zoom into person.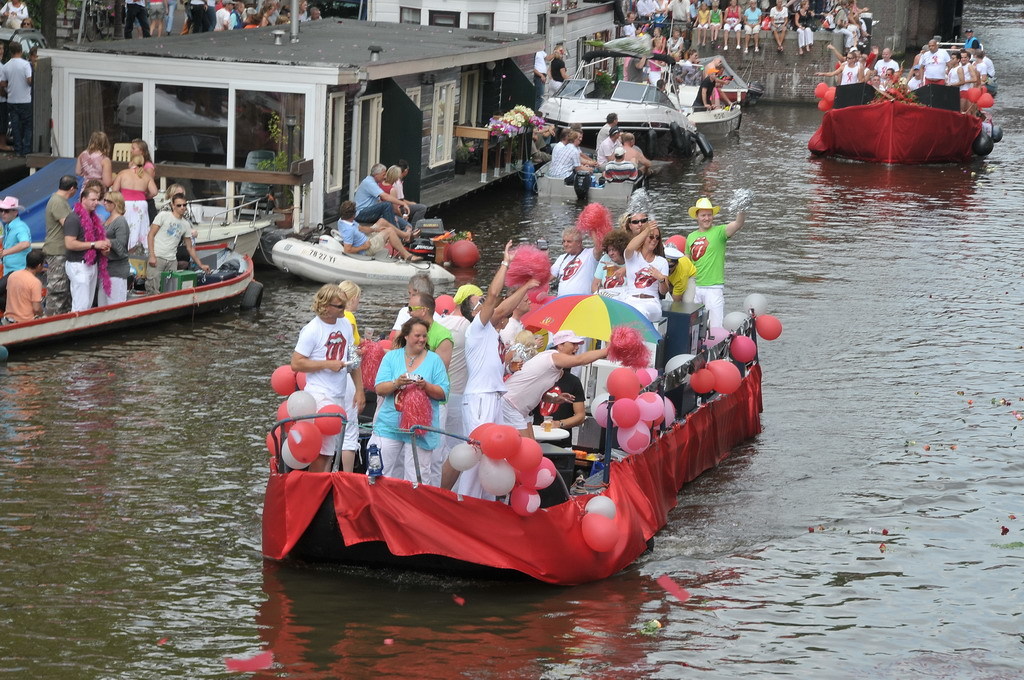
Zoom target: left=548, top=42, right=578, bottom=91.
